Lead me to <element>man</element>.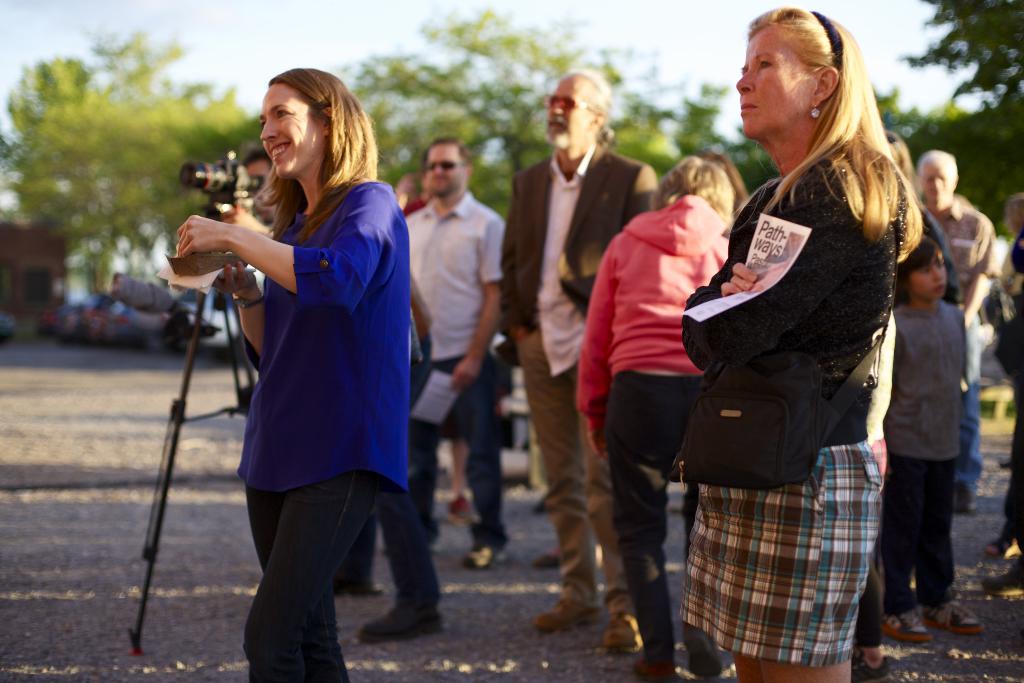
Lead to 238:146:275:225.
